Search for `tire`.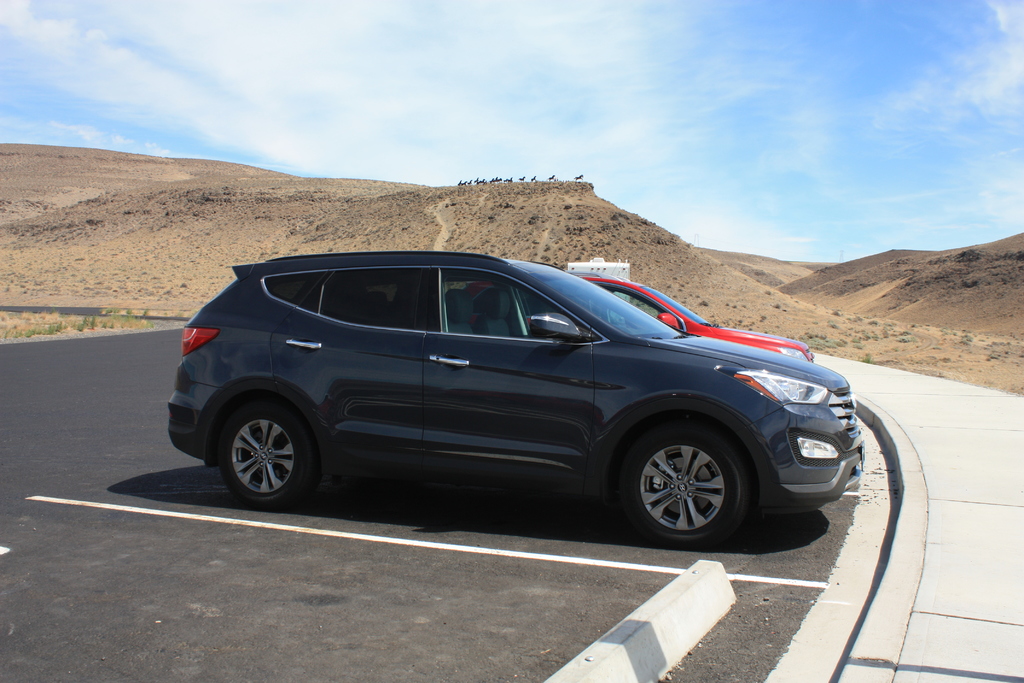
Found at select_region(207, 389, 324, 507).
